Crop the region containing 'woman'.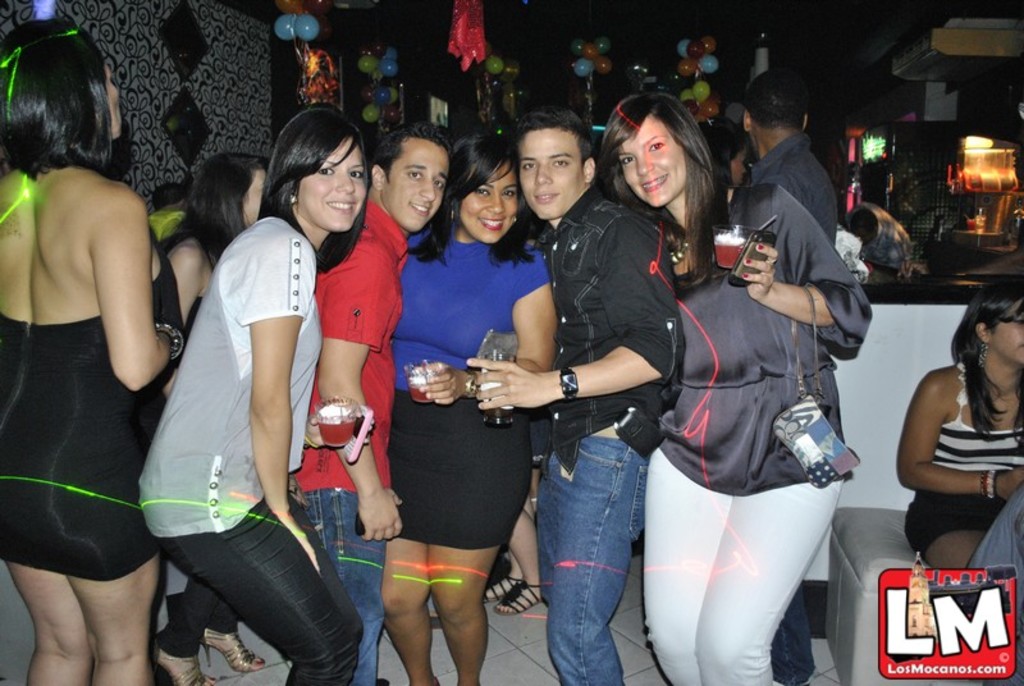
Crop region: bbox(895, 280, 1023, 594).
